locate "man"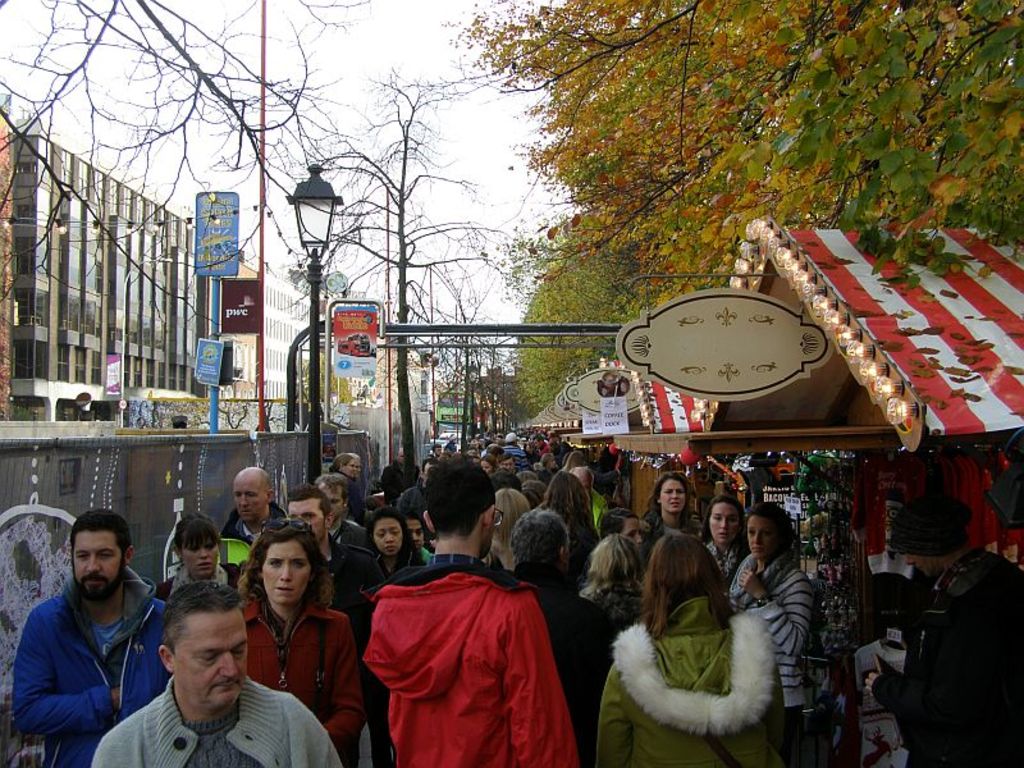
crop(536, 431, 547, 457)
